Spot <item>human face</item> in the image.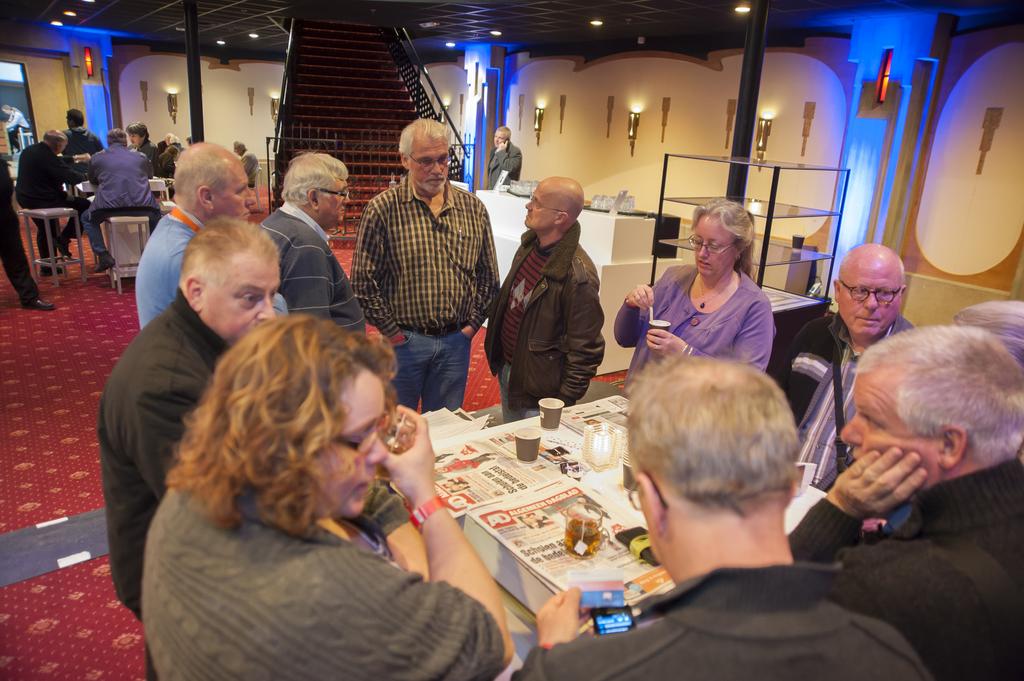
<item>human face</item> found at 837,261,904,336.
